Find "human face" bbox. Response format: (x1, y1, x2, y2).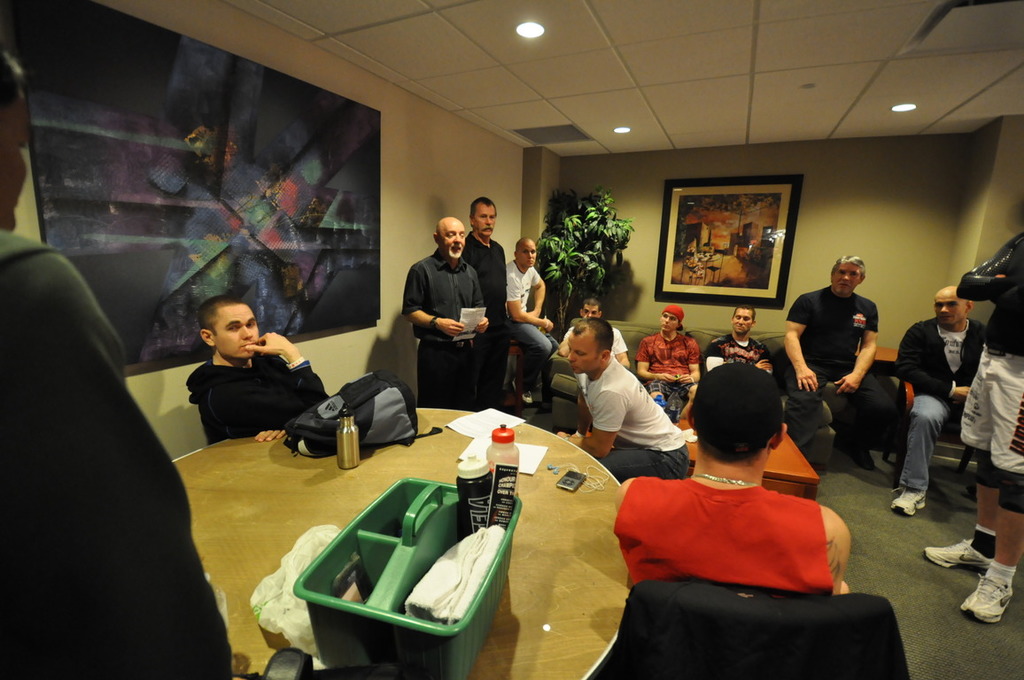
(567, 328, 596, 379).
